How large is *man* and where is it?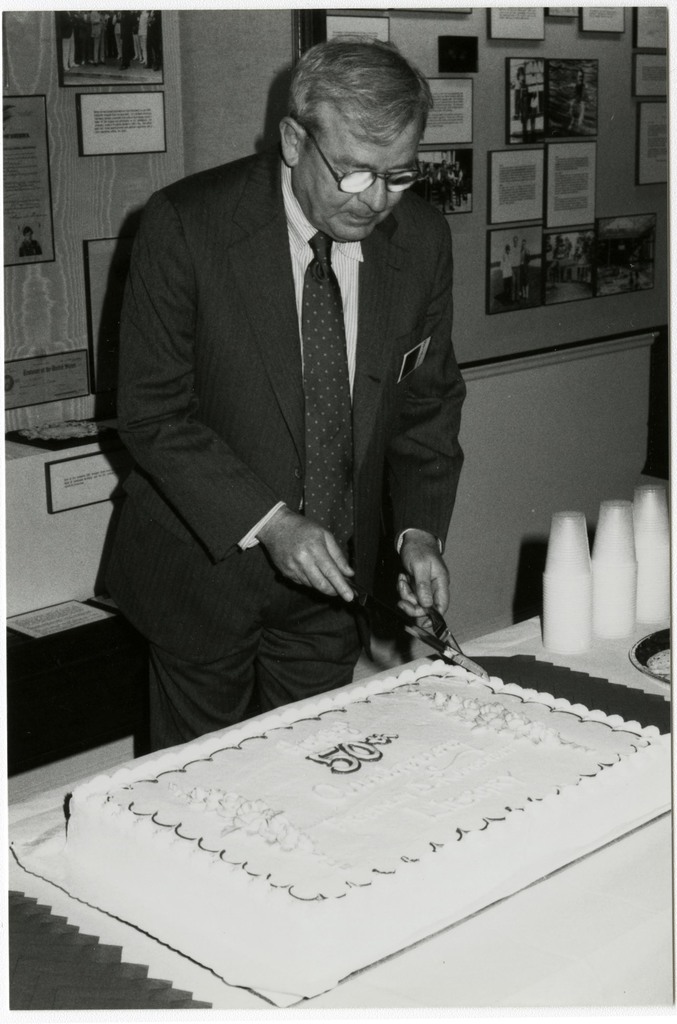
Bounding box: <region>78, 36, 510, 751</region>.
